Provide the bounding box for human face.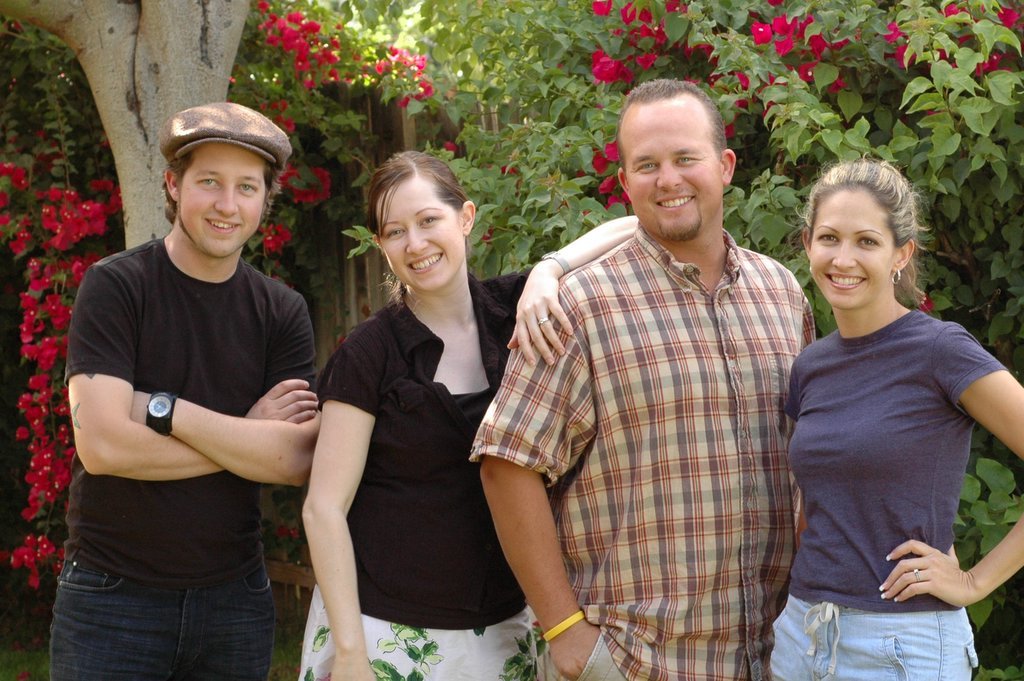
(374,182,465,291).
